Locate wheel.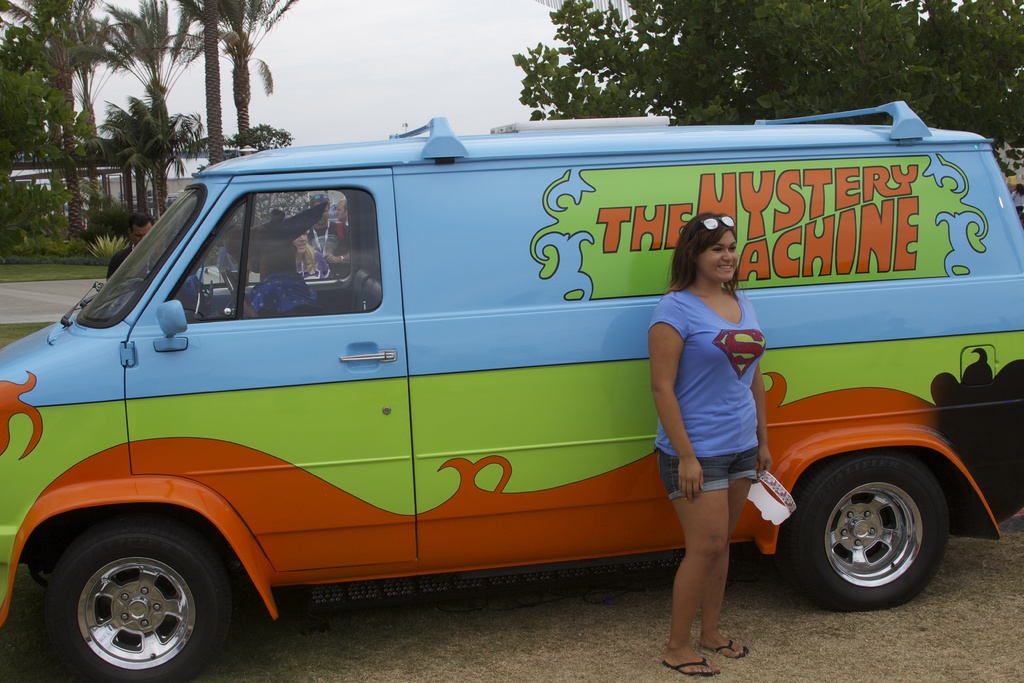
Bounding box: left=223, top=271, right=257, bottom=321.
